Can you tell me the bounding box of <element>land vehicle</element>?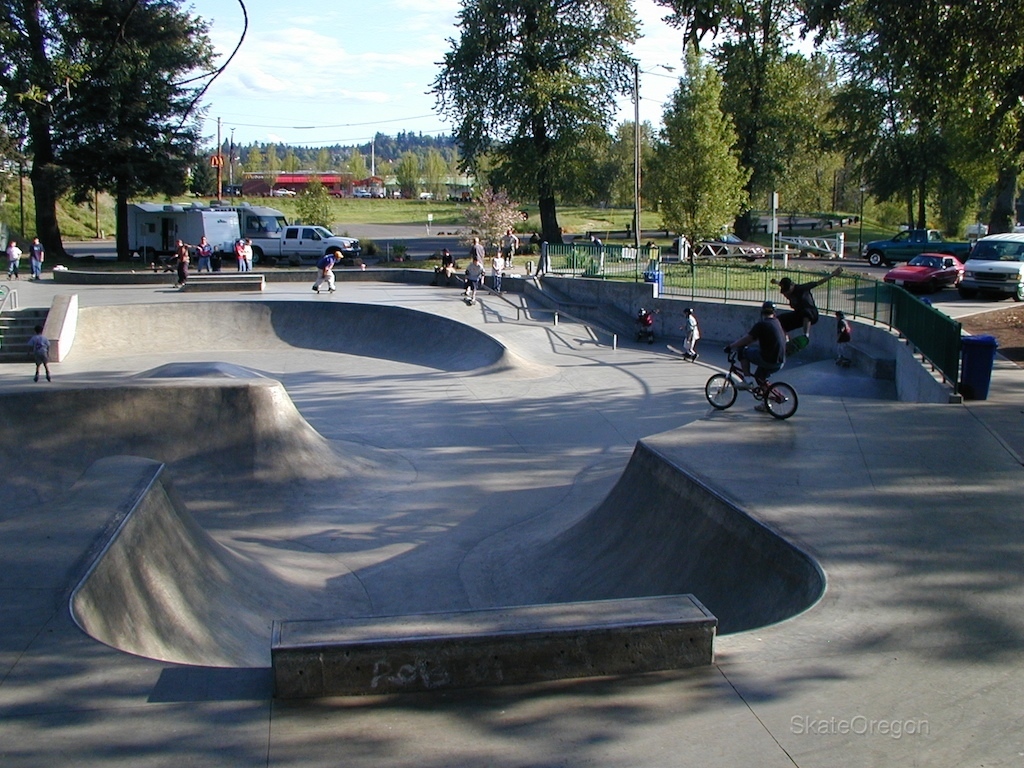
{"left": 880, "top": 251, "right": 965, "bottom": 297}.
